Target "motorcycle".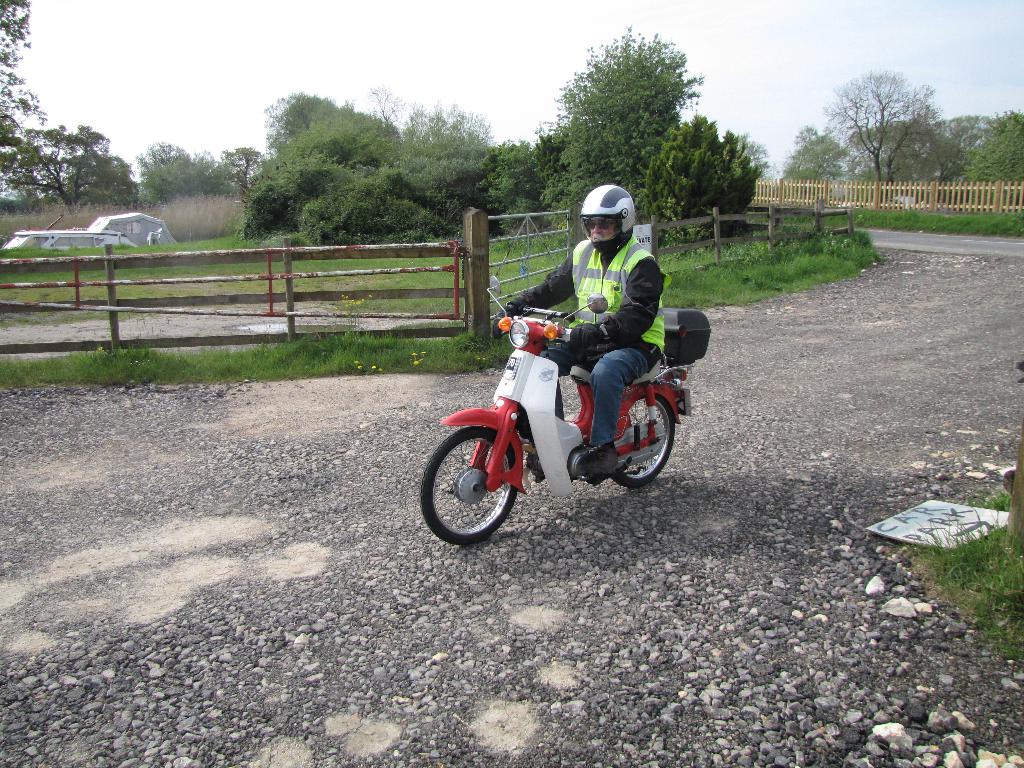
Target region: 418 317 703 543.
